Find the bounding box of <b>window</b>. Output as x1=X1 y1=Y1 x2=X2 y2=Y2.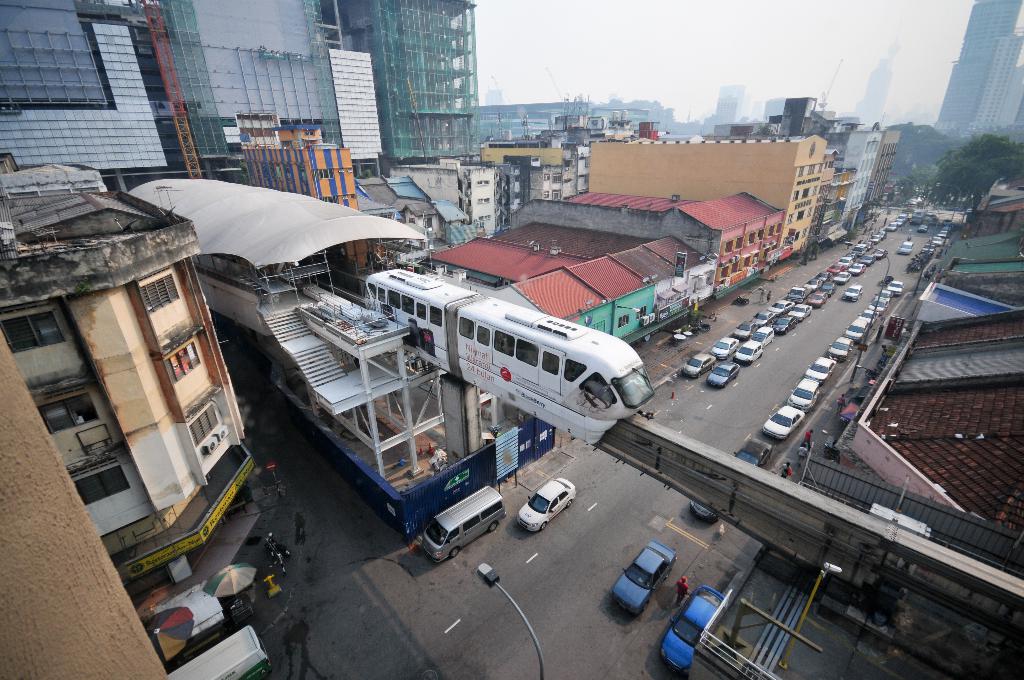
x1=808 y1=163 x2=816 y2=176.
